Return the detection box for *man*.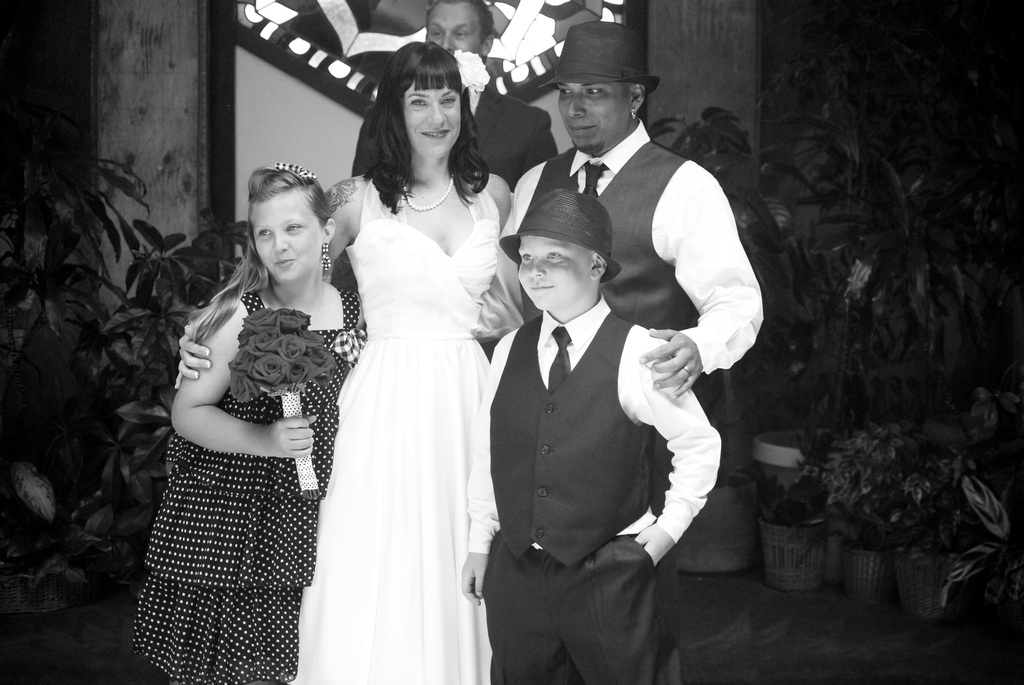
454 184 723 684.
